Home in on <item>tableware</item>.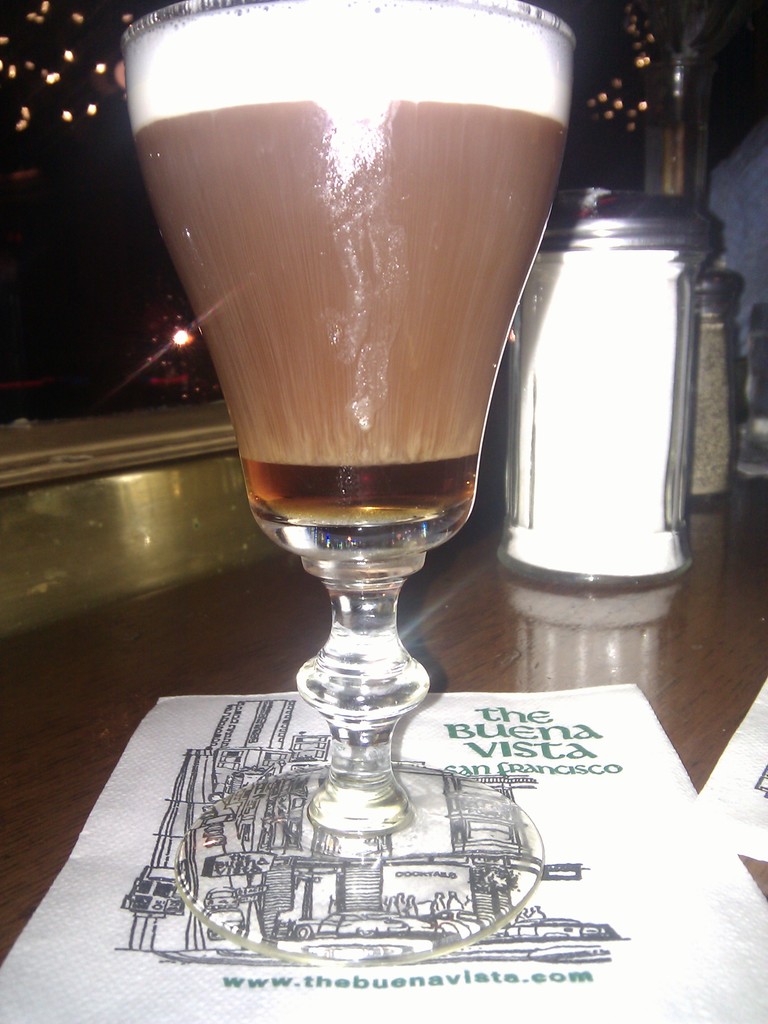
Homed in at bbox=[730, 307, 767, 487].
